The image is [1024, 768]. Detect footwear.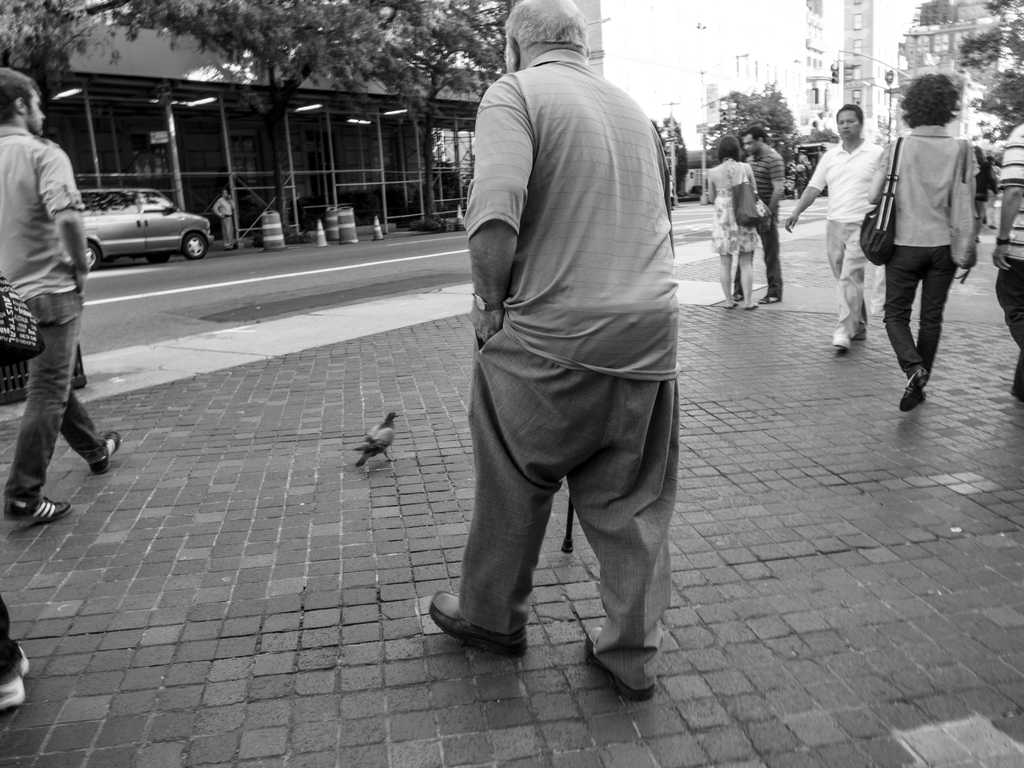
Detection: Rect(912, 383, 931, 403).
